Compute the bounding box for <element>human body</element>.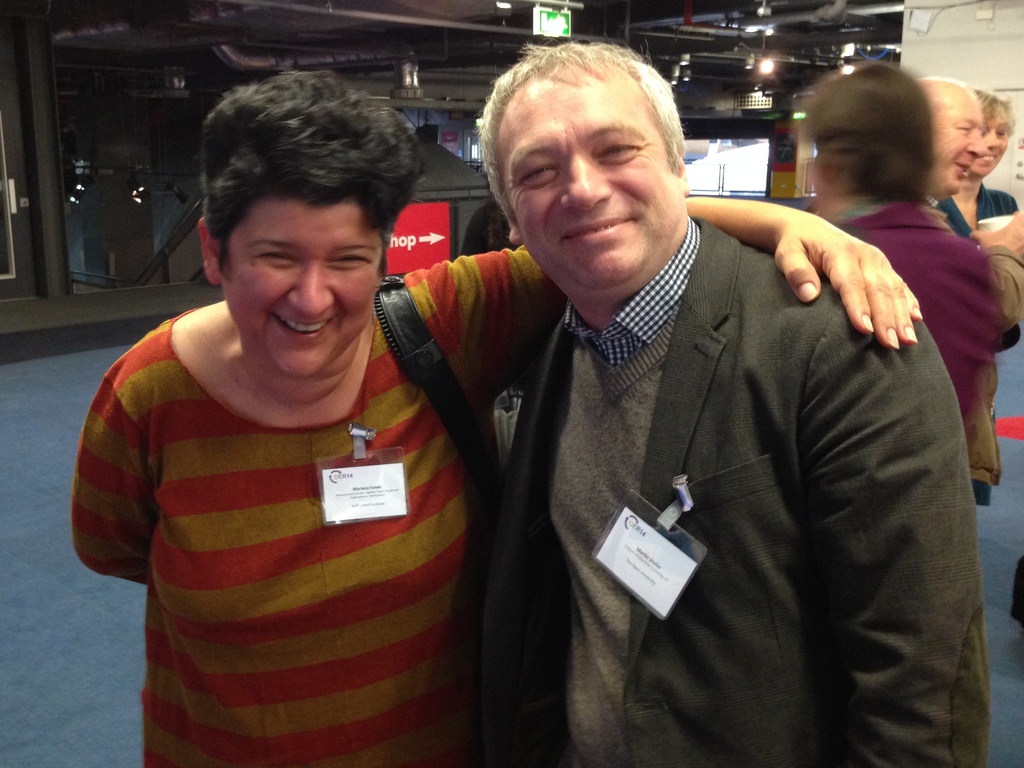
[x1=493, y1=47, x2=989, y2=767].
